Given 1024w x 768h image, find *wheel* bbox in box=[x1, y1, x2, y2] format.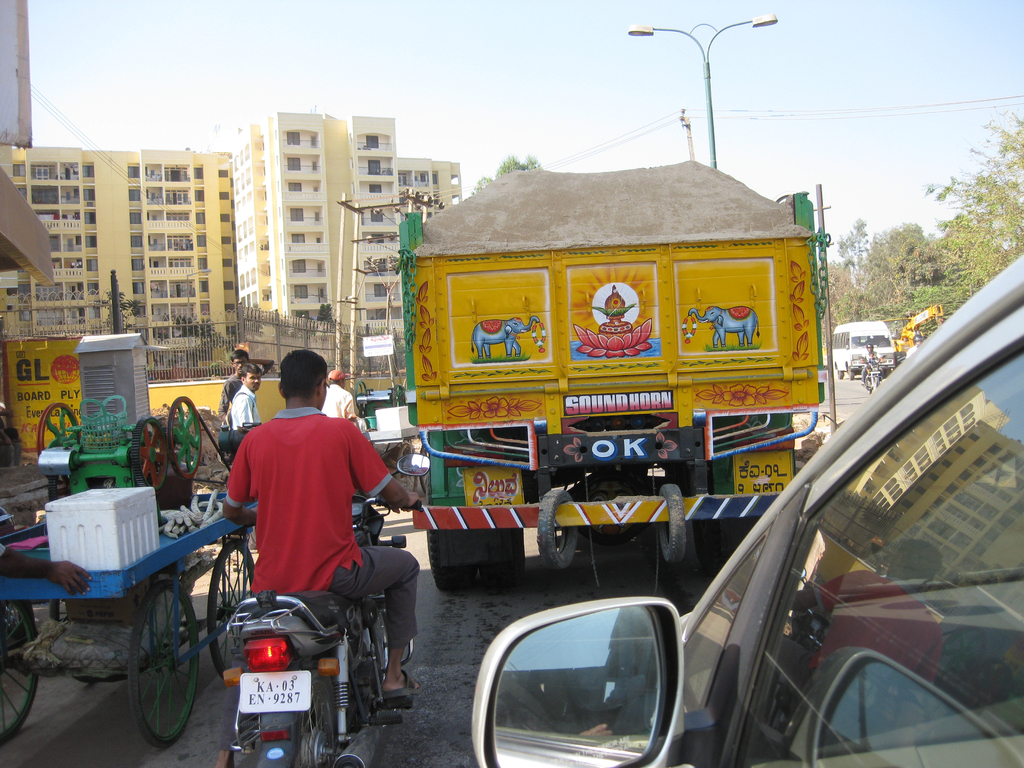
box=[114, 600, 184, 750].
